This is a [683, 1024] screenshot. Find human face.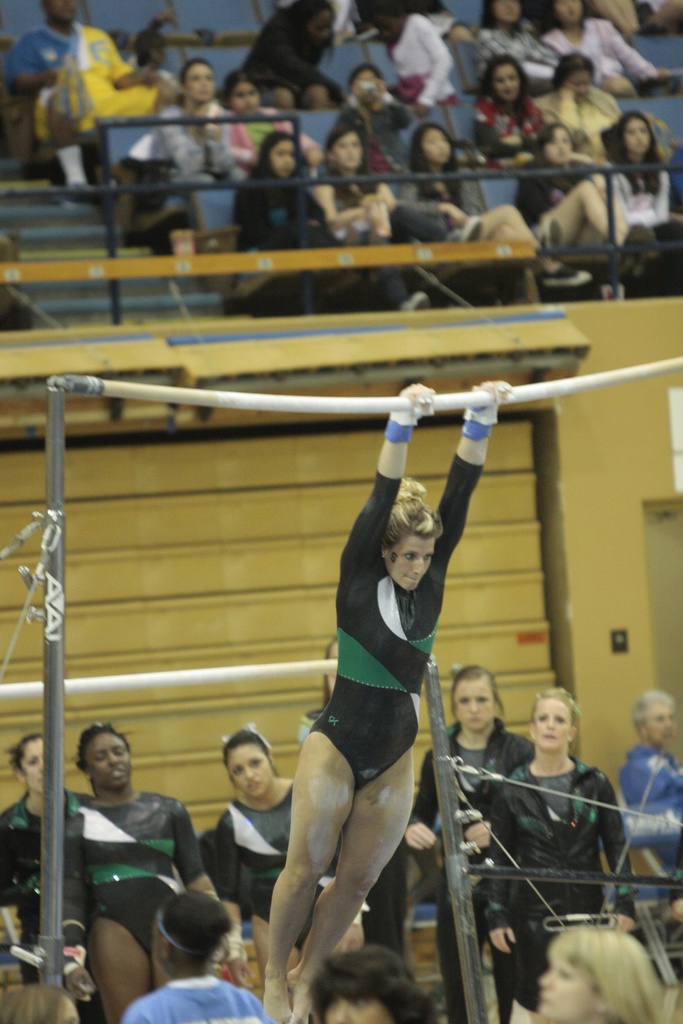
Bounding box: bbox(644, 703, 675, 738).
